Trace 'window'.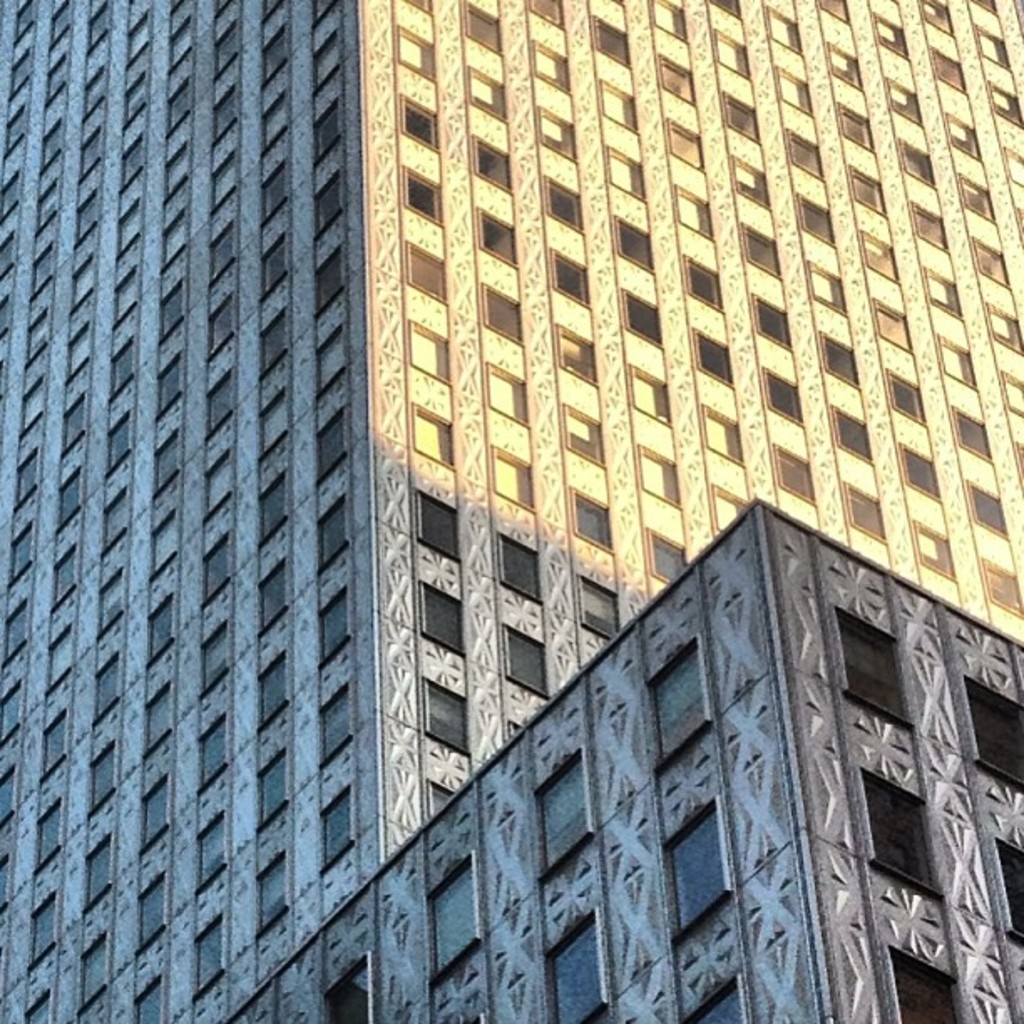
Traced to left=154, top=423, right=177, bottom=500.
